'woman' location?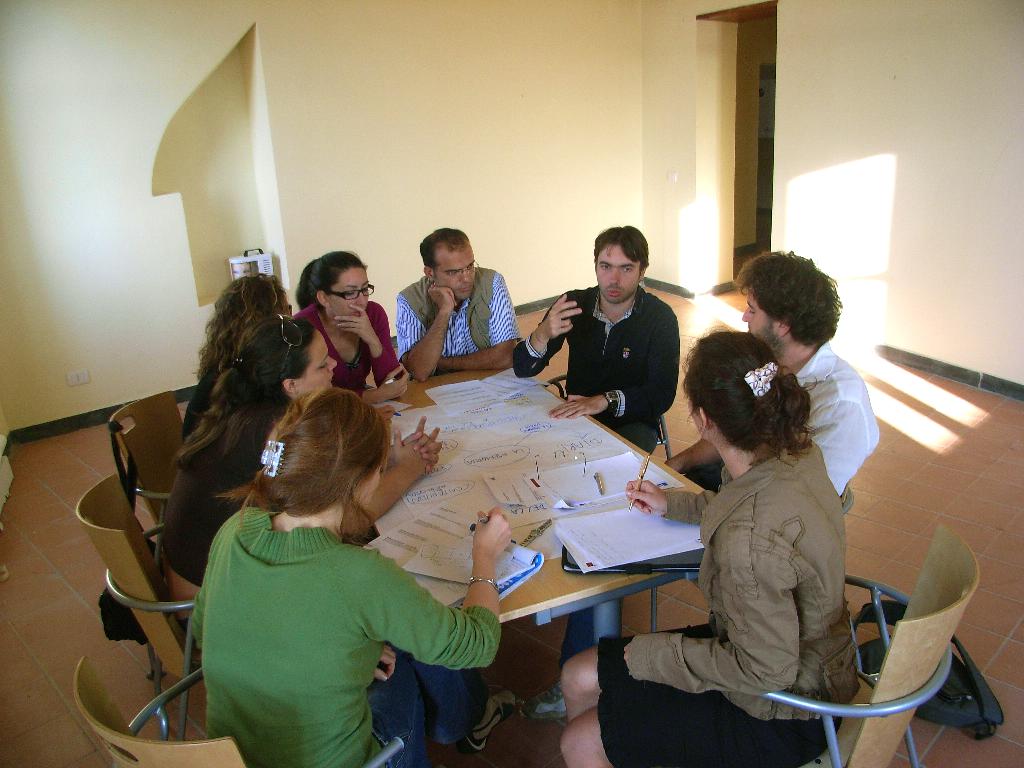
l=175, t=276, r=298, b=440
